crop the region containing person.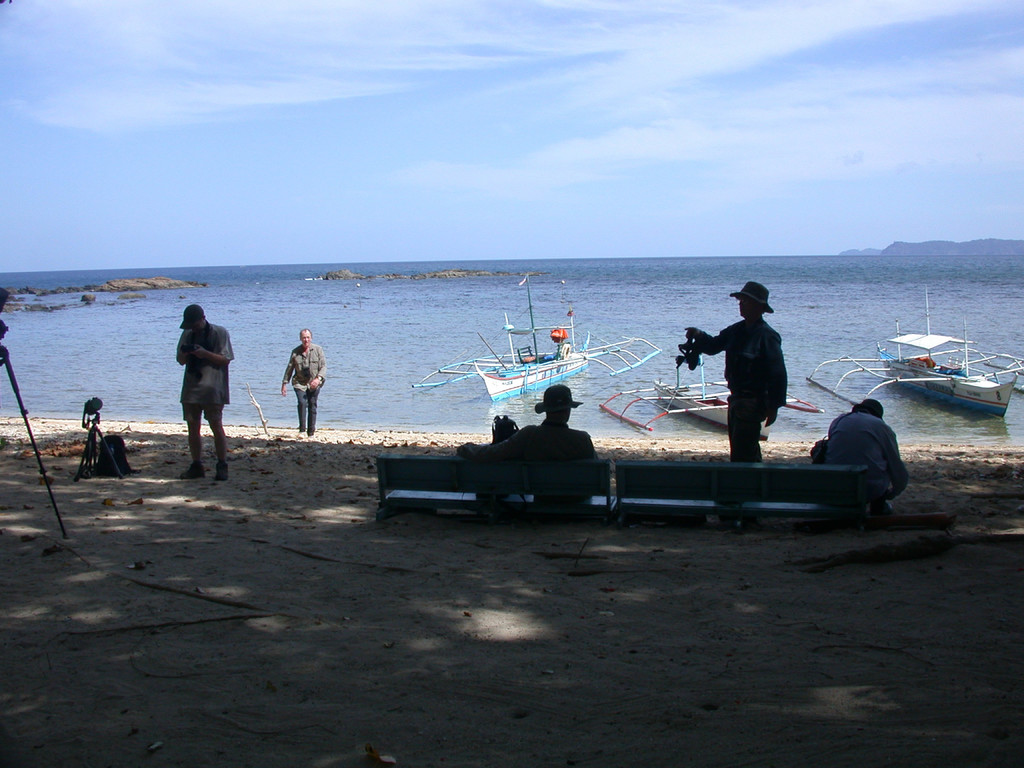
Crop region: [696, 278, 789, 490].
